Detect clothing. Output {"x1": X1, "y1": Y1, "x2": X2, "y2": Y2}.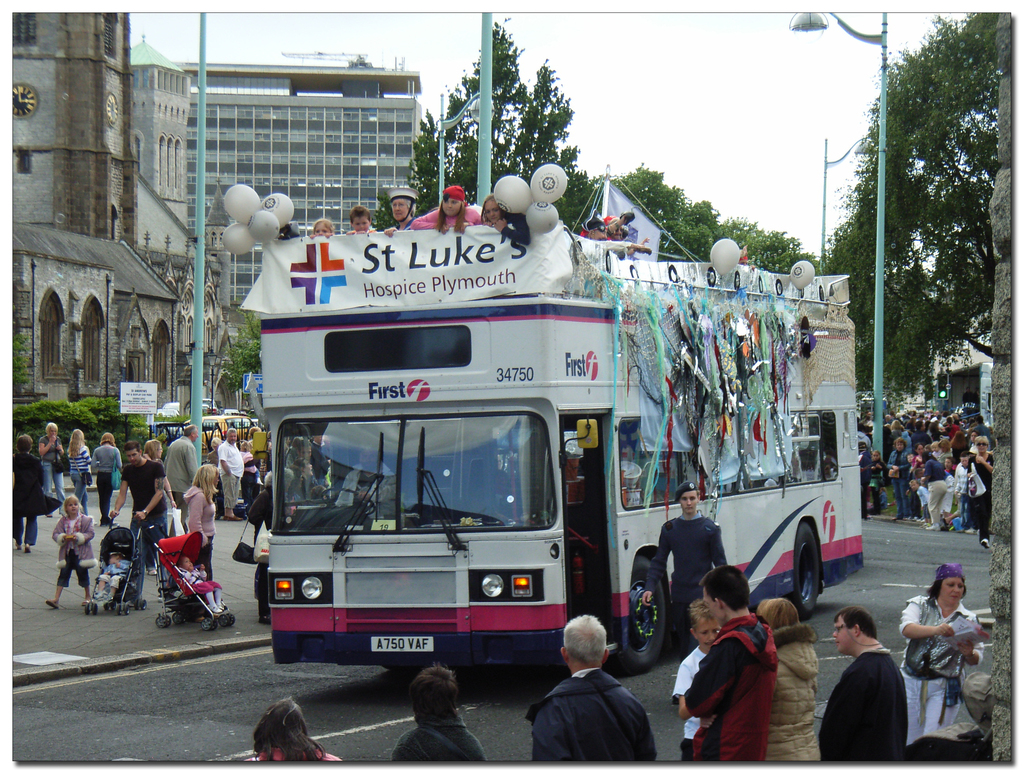
{"x1": 392, "y1": 709, "x2": 486, "y2": 764}.
